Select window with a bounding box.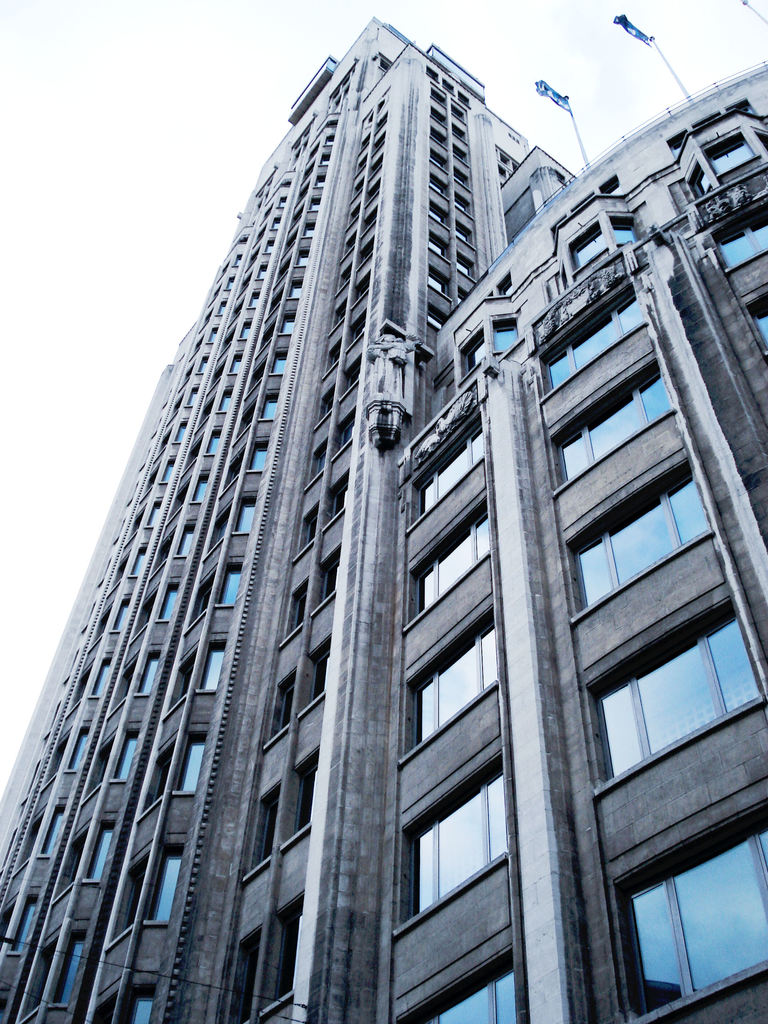
BBox(427, 180, 446, 194).
